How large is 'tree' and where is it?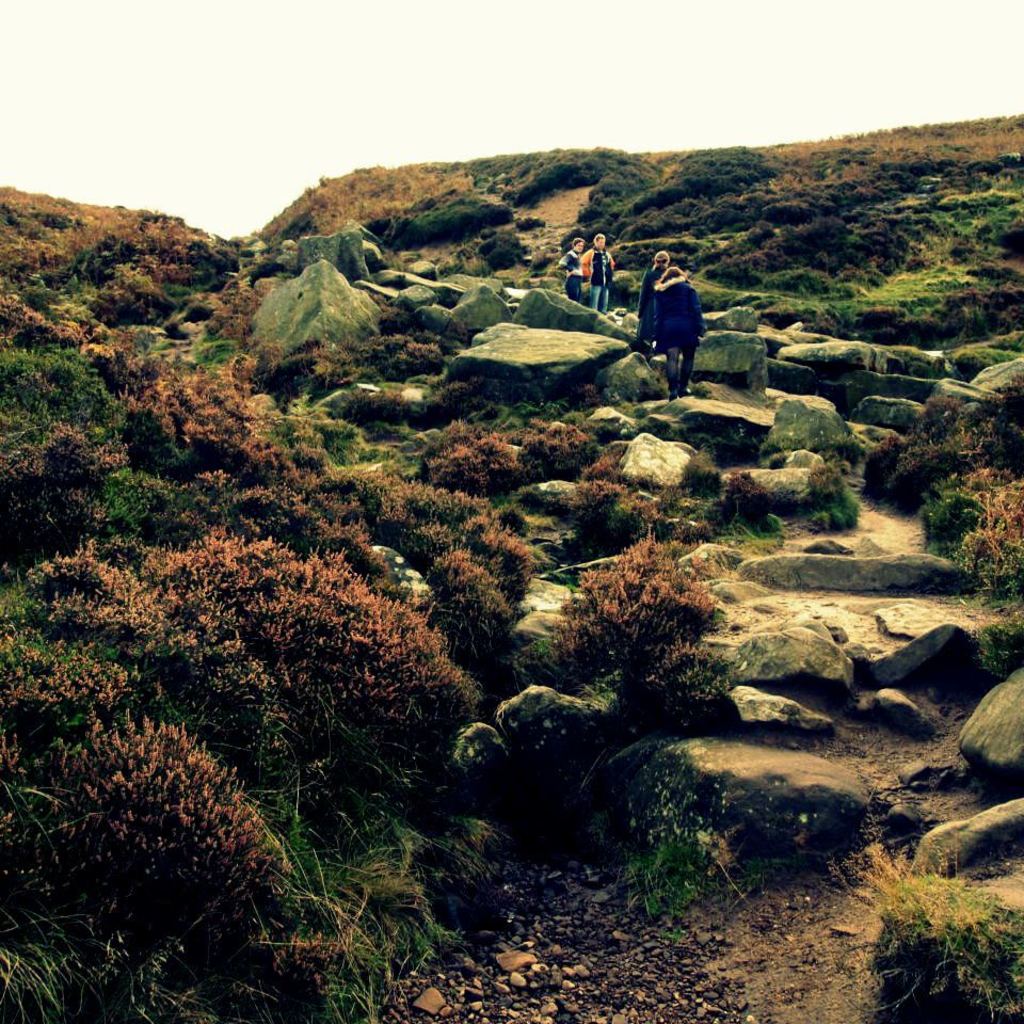
Bounding box: <box>554,537,748,717</box>.
